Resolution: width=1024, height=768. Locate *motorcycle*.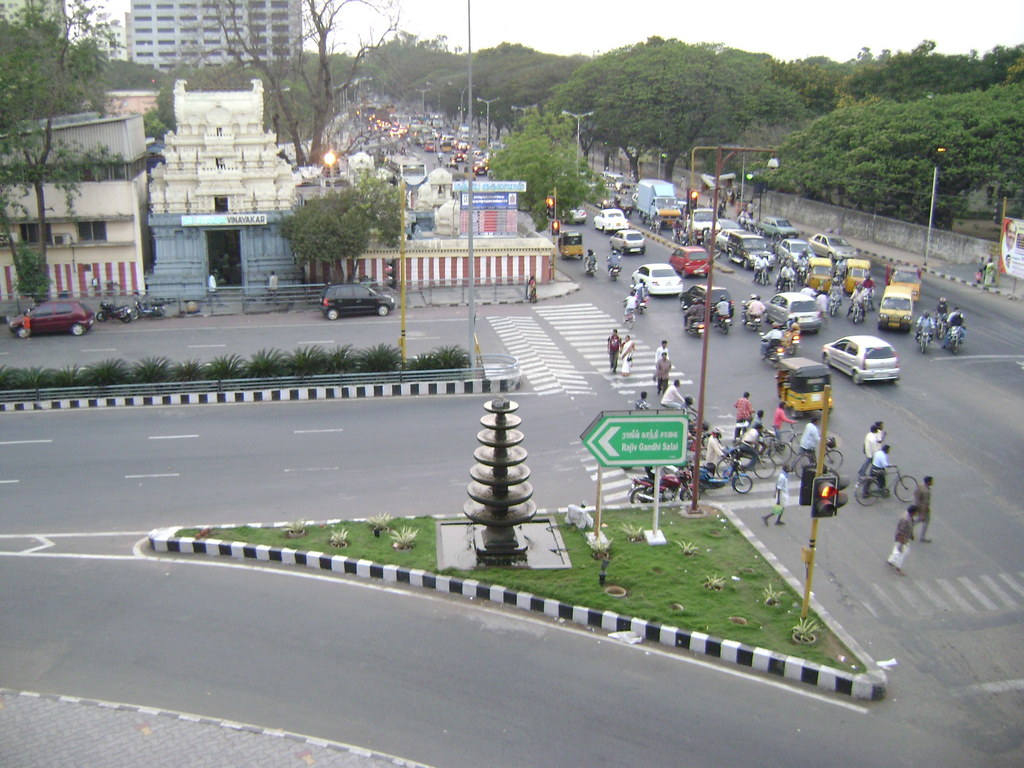
(826,292,844,317).
